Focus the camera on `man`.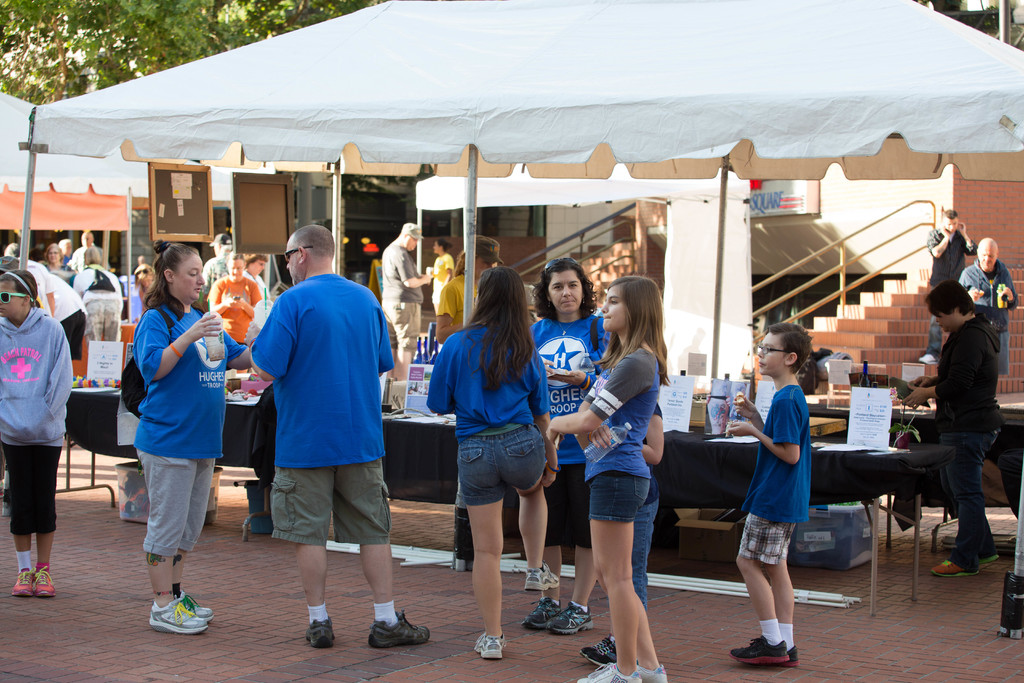
Focus region: region(435, 236, 493, 390).
